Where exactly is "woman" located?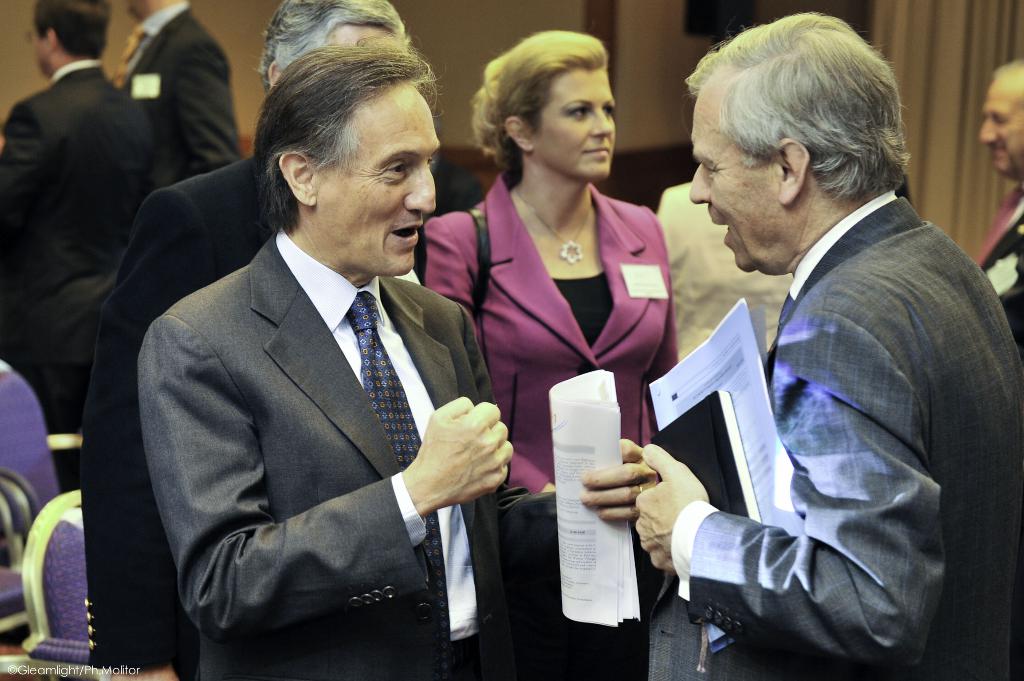
Its bounding box is 435/43/693/573.
